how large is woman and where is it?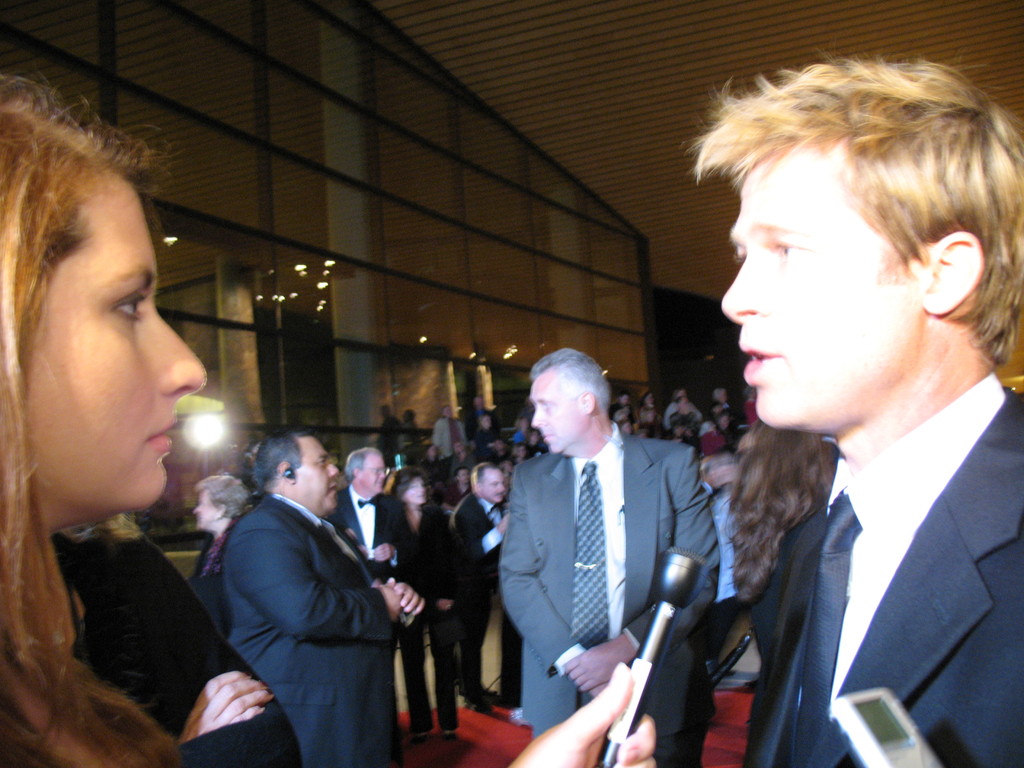
Bounding box: <box>389,472,463,734</box>.
